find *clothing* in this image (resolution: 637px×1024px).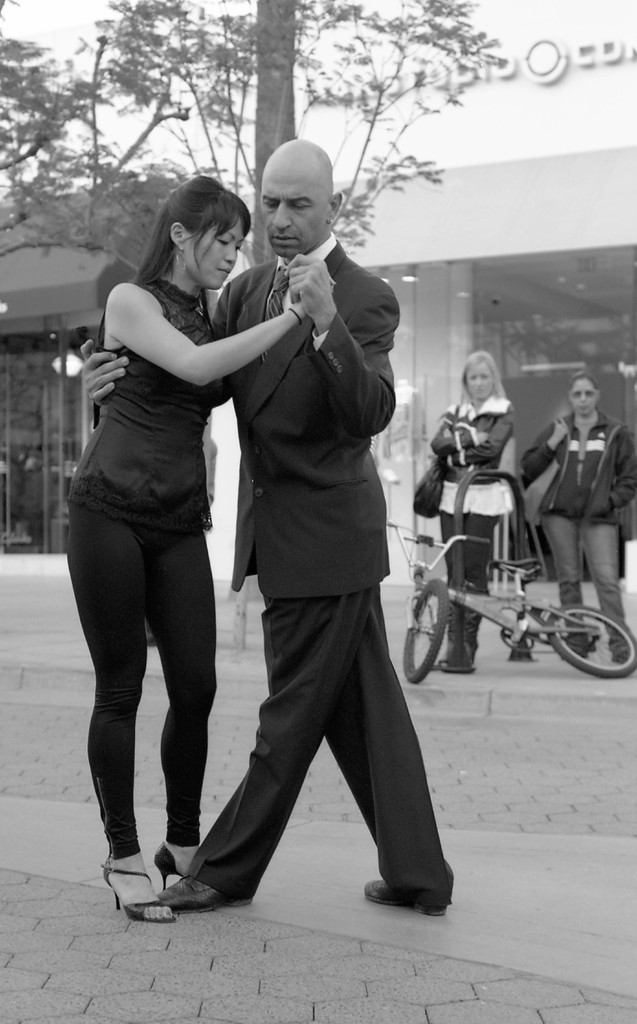
(60,273,211,536).
